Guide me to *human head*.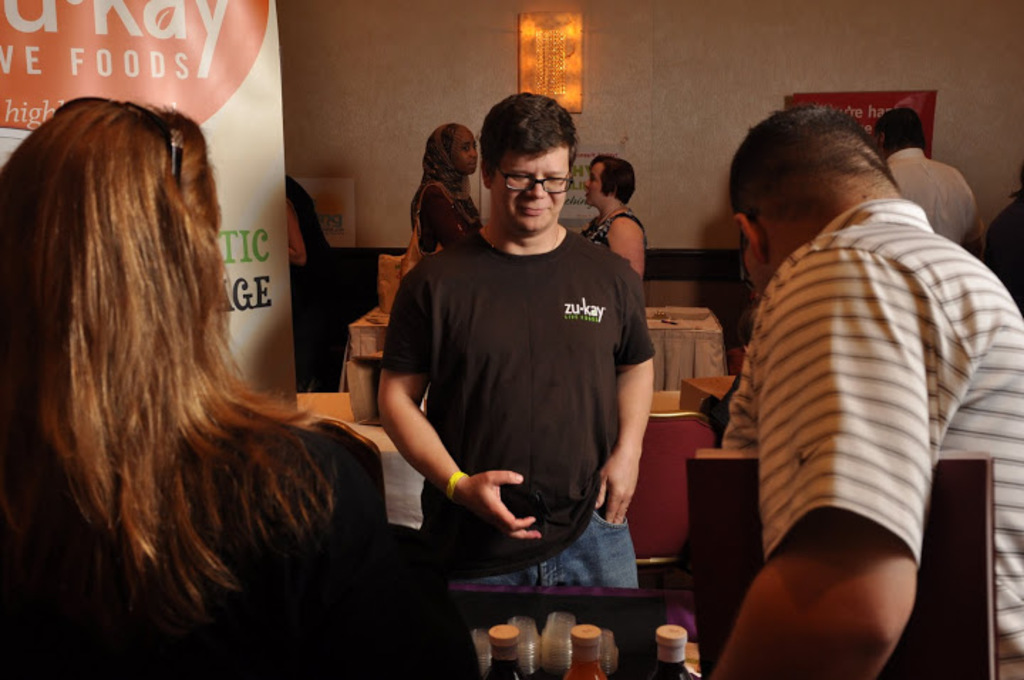
Guidance: crop(422, 124, 479, 178).
